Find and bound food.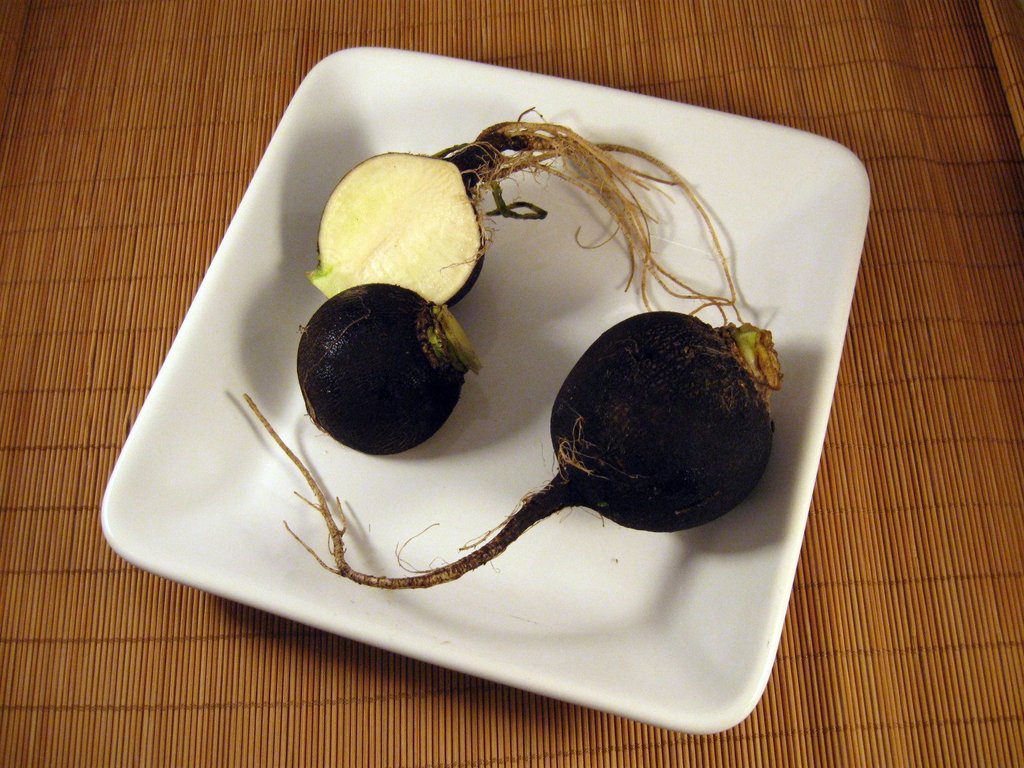
Bound: {"left": 305, "top": 108, "right": 741, "bottom": 312}.
